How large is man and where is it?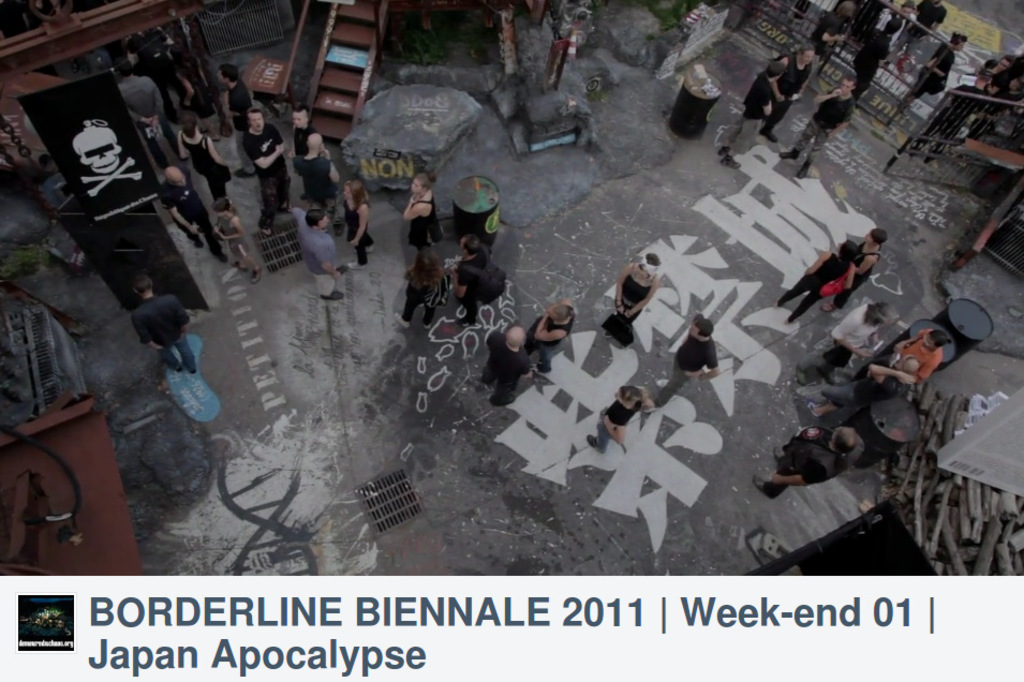
Bounding box: left=296, top=133, right=340, bottom=233.
